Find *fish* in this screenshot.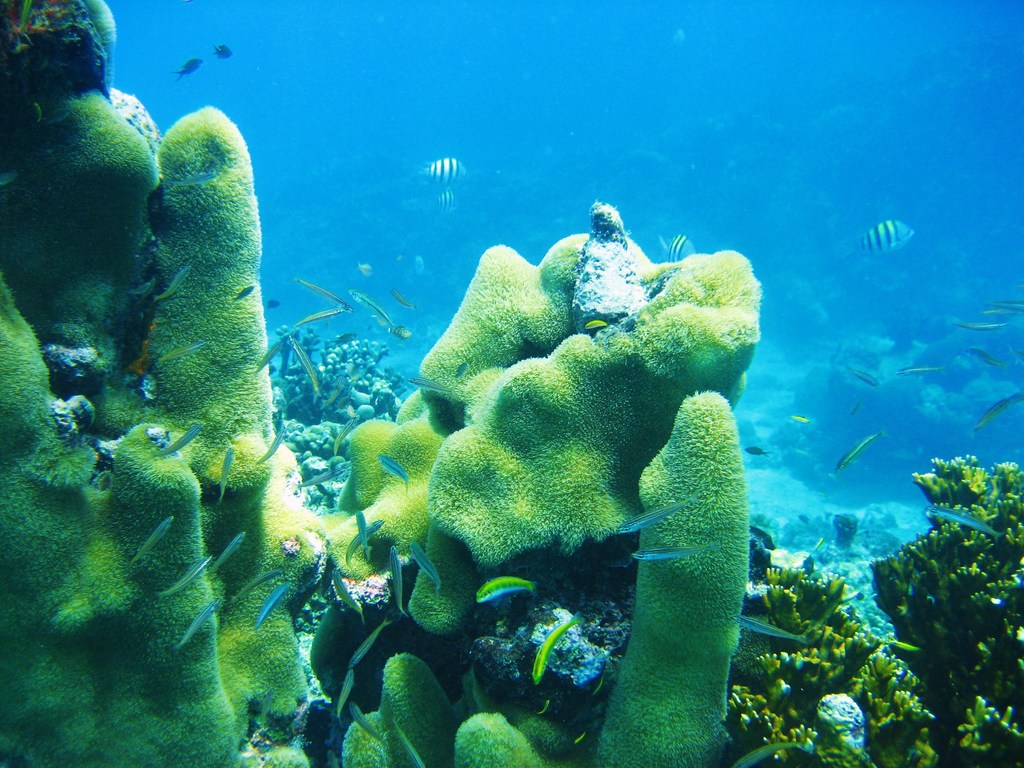
The bounding box for *fish* is <box>252,338,281,379</box>.
